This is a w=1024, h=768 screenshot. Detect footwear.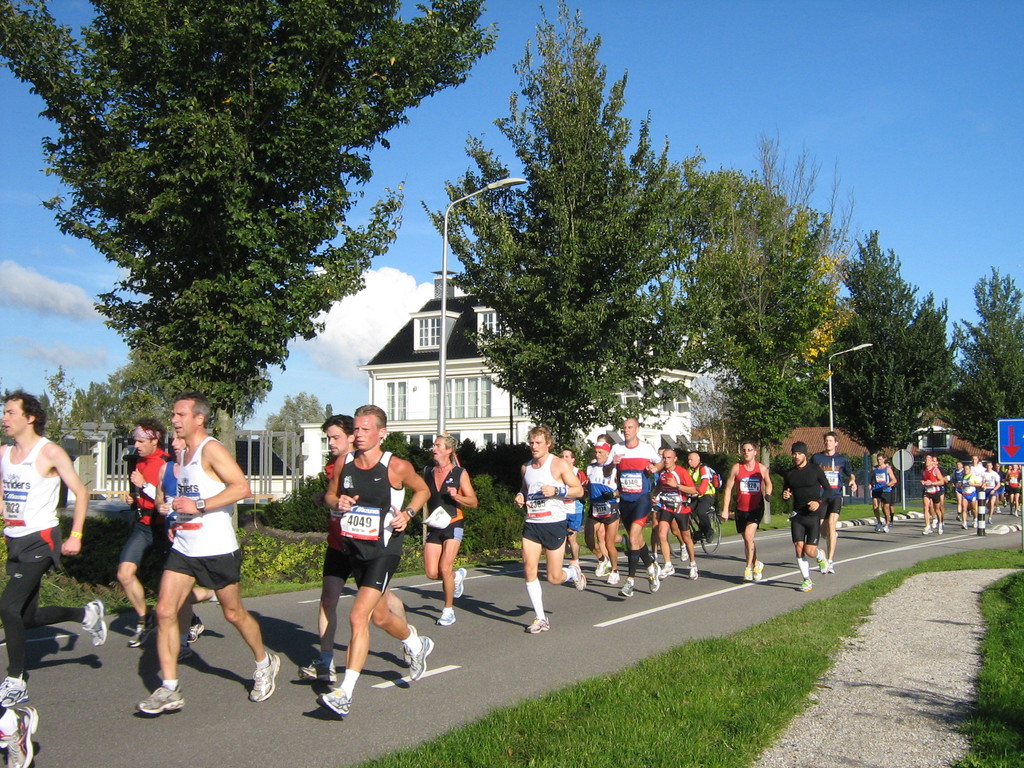
(566, 561, 586, 591).
